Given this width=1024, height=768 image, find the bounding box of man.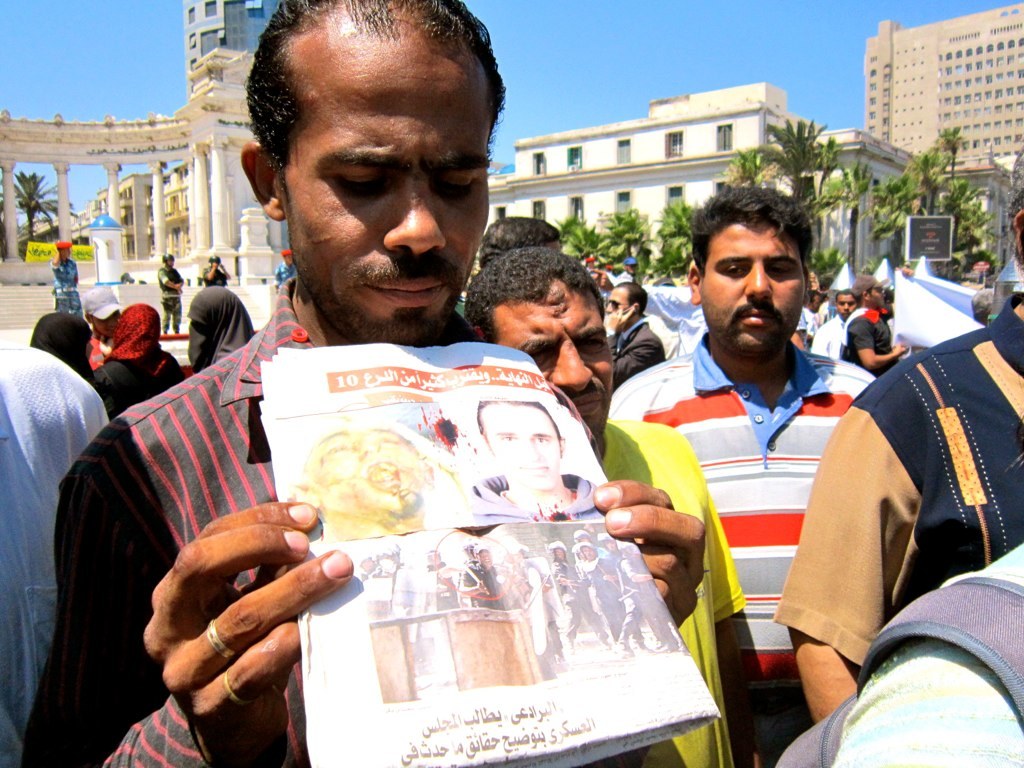
bbox(203, 252, 233, 288).
